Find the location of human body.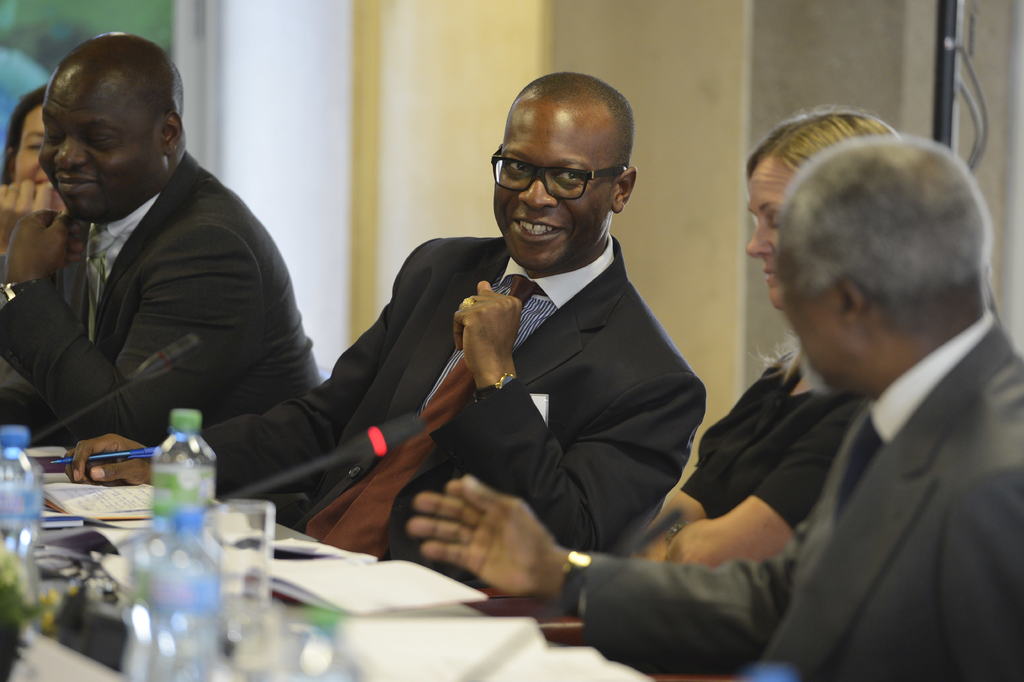
Location: bbox=(8, 43, 314, 504).
